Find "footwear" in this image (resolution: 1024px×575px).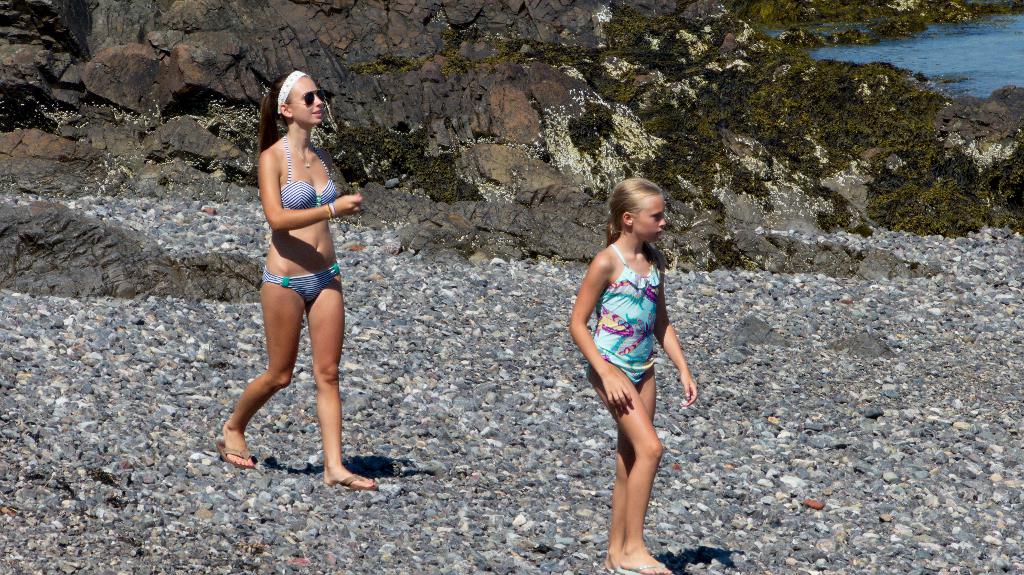
<bbox>611, 554, 675, 574</bbox>.
